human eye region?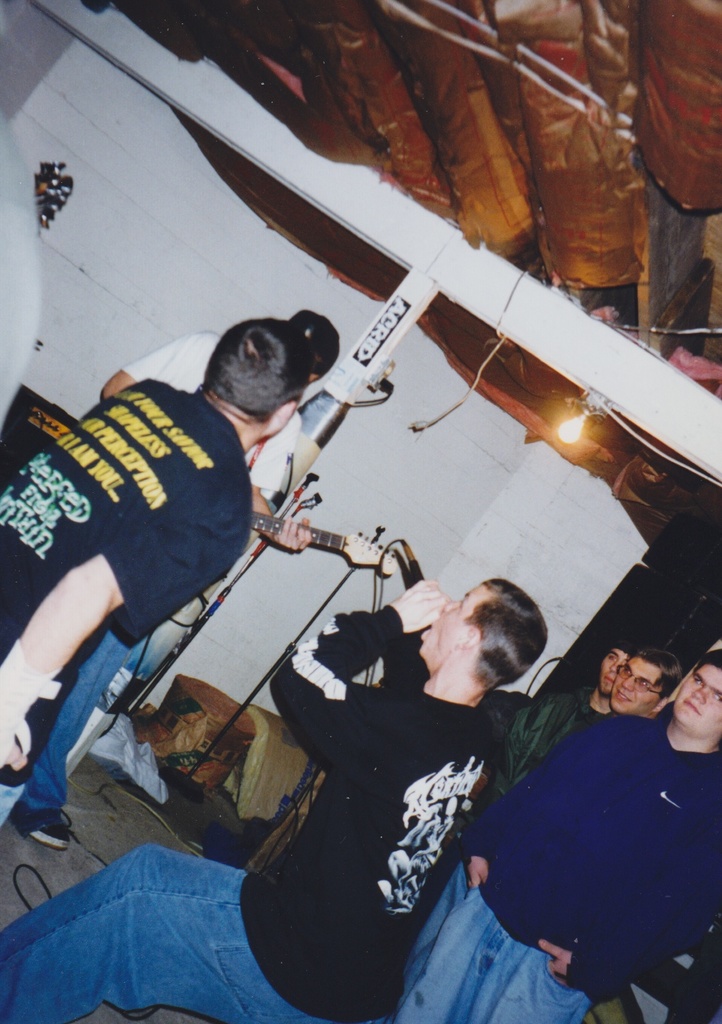
Rect(456, 599, 465, 607)
